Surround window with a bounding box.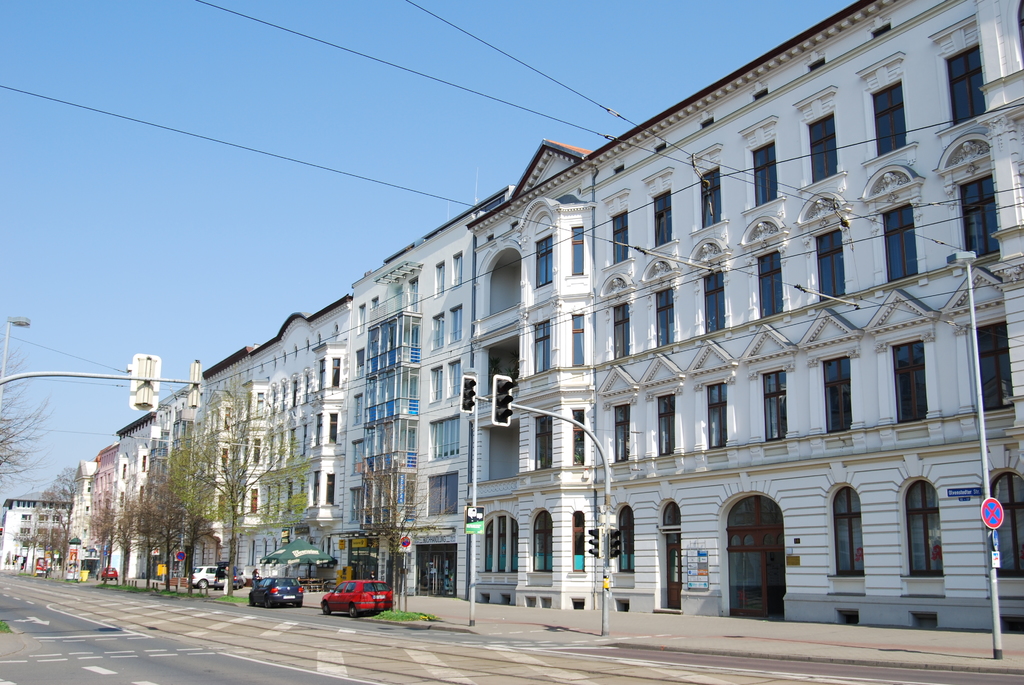
(947,42,987,129).
